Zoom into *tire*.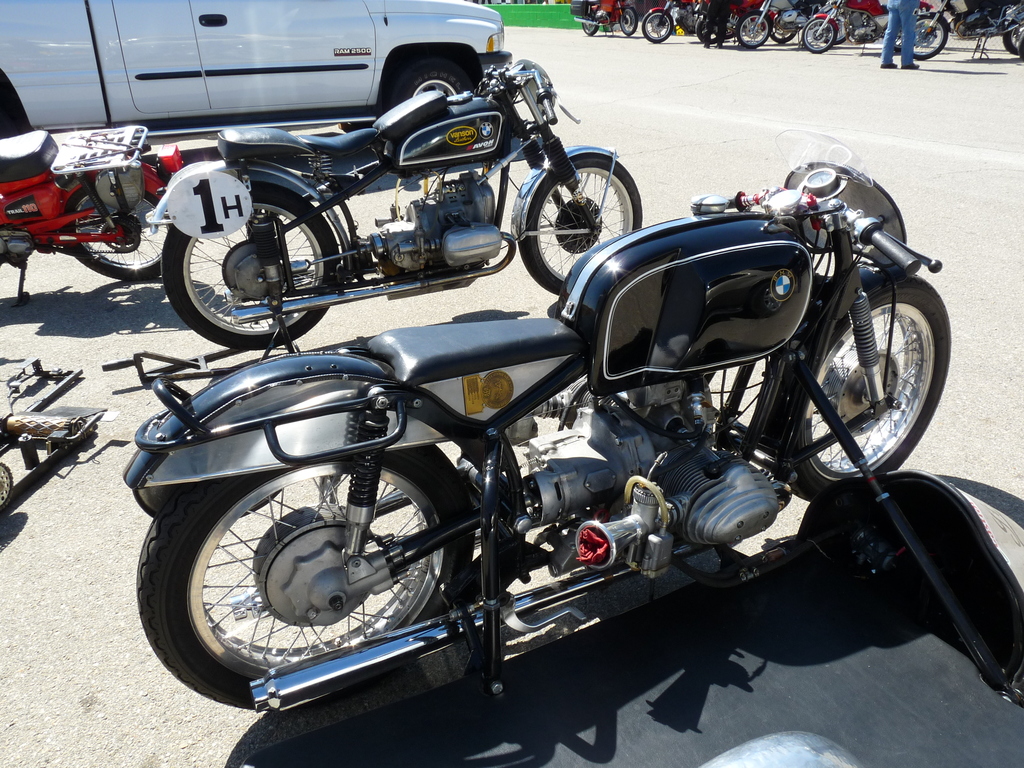
Zoom target: x1=163 y1=417 x2=479 y2=725.
